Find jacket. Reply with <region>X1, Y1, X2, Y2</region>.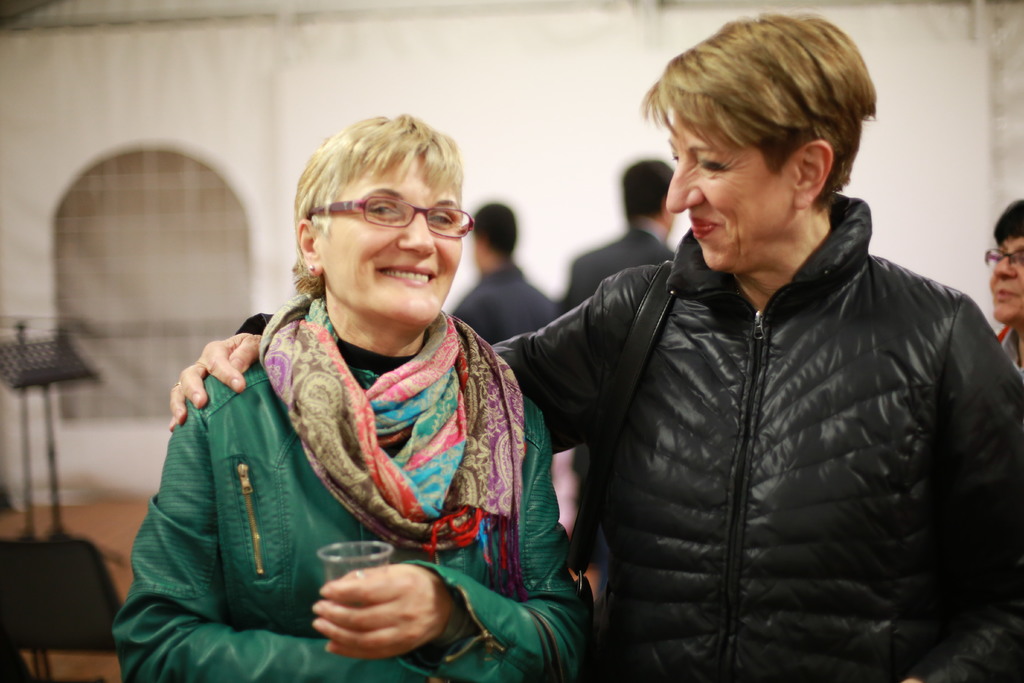
<region>503, 89, 1005, 664</region>.
